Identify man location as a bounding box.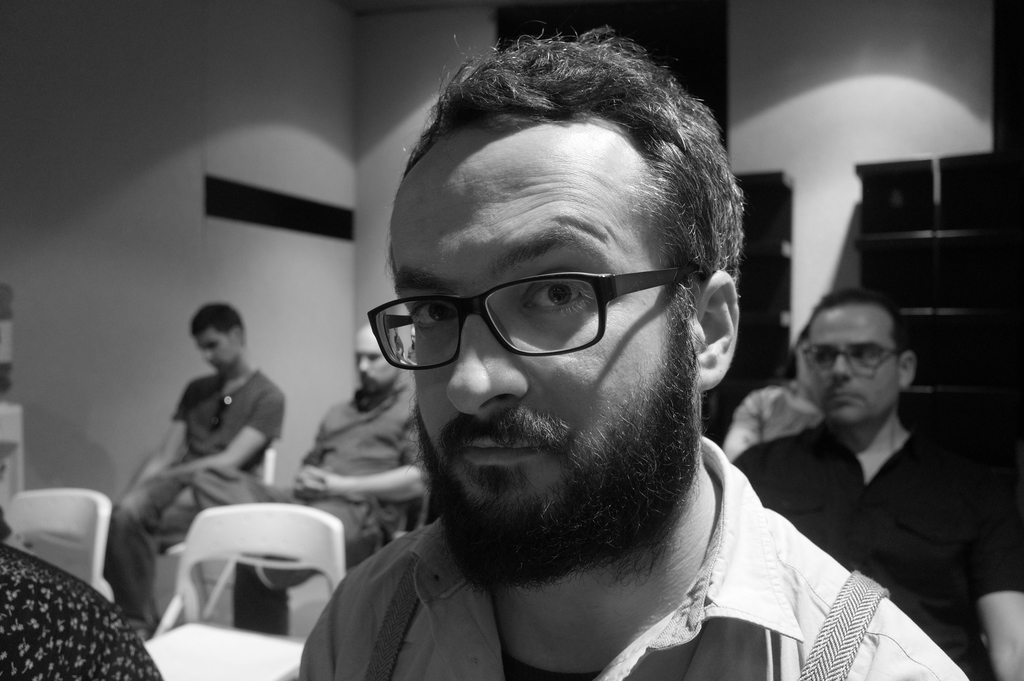
x1=293, y1=316, x2=432, y2=577.
